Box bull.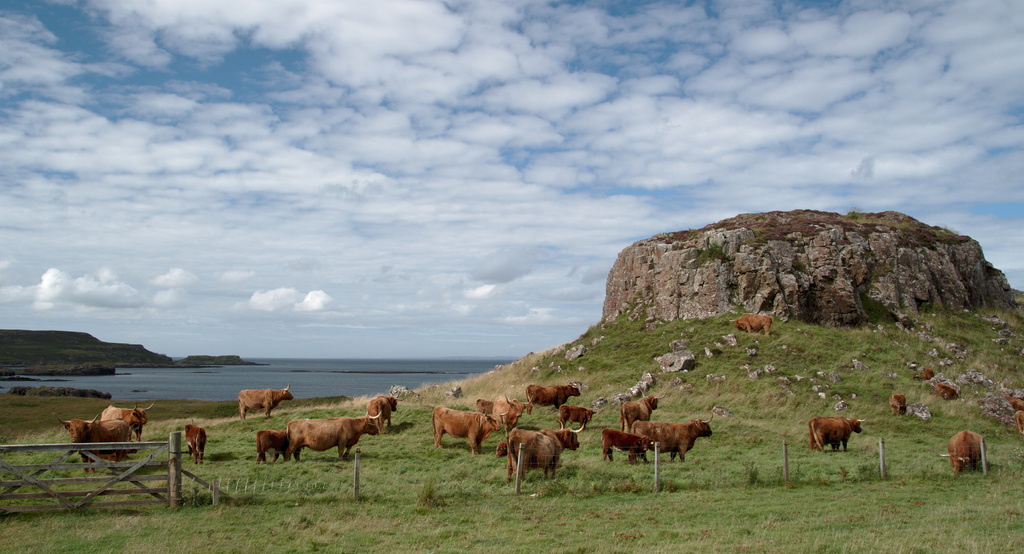
(x1=933, y1=378, x2=962, y2=403).
